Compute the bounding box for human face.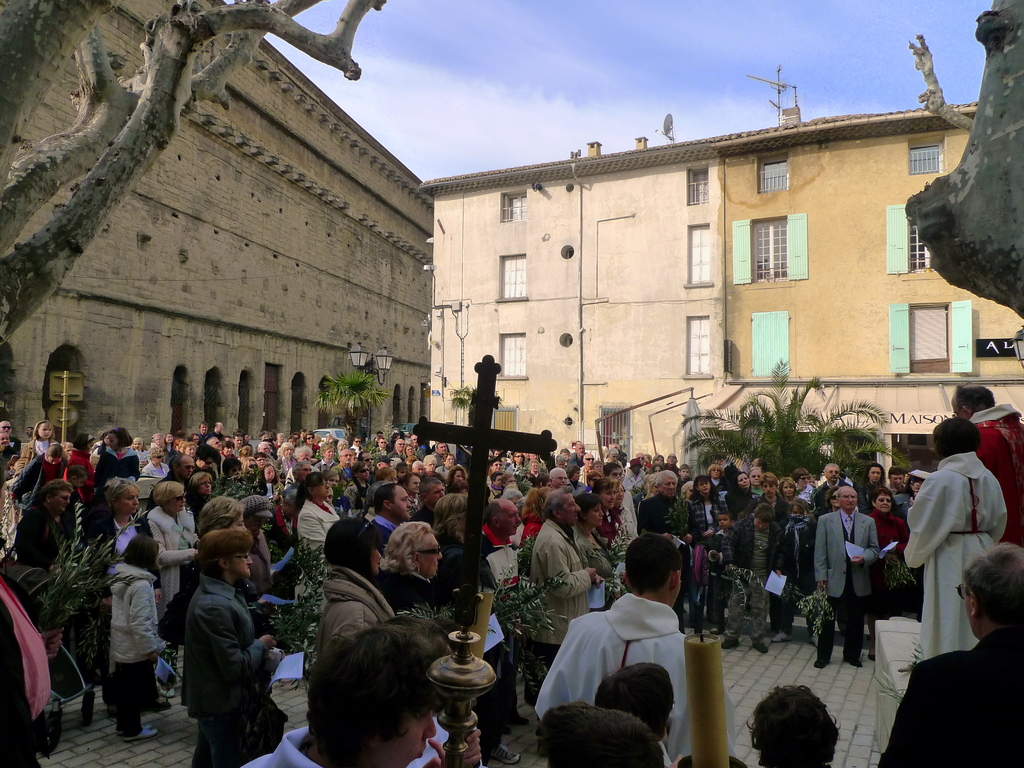
{"x1": 414, "y1": 465, "x2": 422, "y2": 474}.
